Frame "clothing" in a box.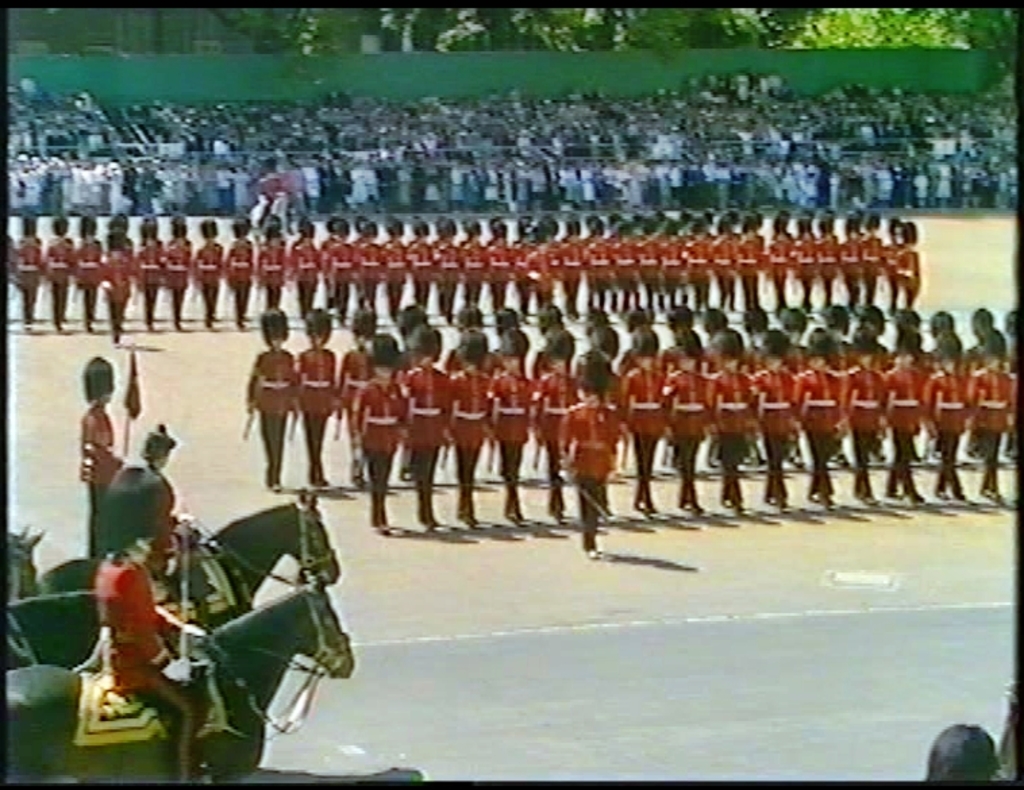
(left=763, top=365, right=797, bottom=498).
